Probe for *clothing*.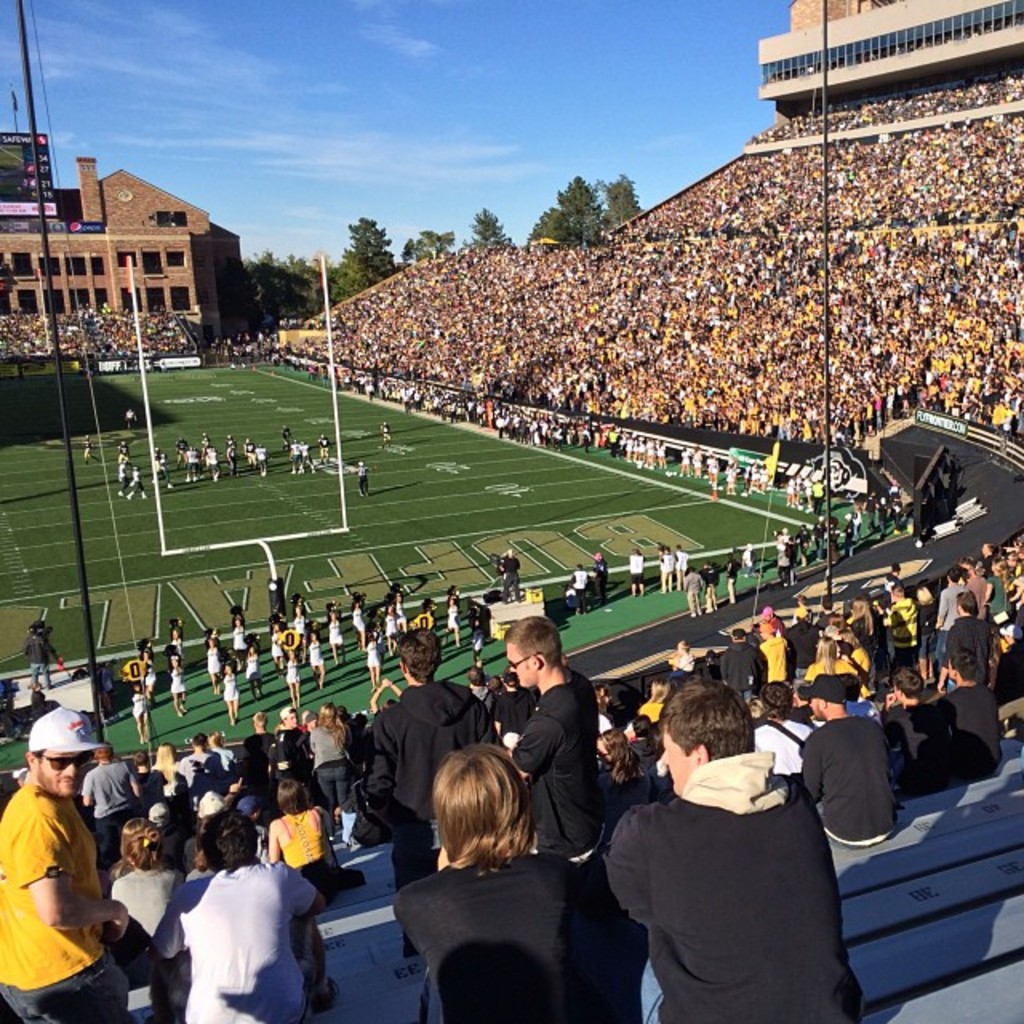
Probe result: (x1=307, y1=717, x2=358, y2=813).
